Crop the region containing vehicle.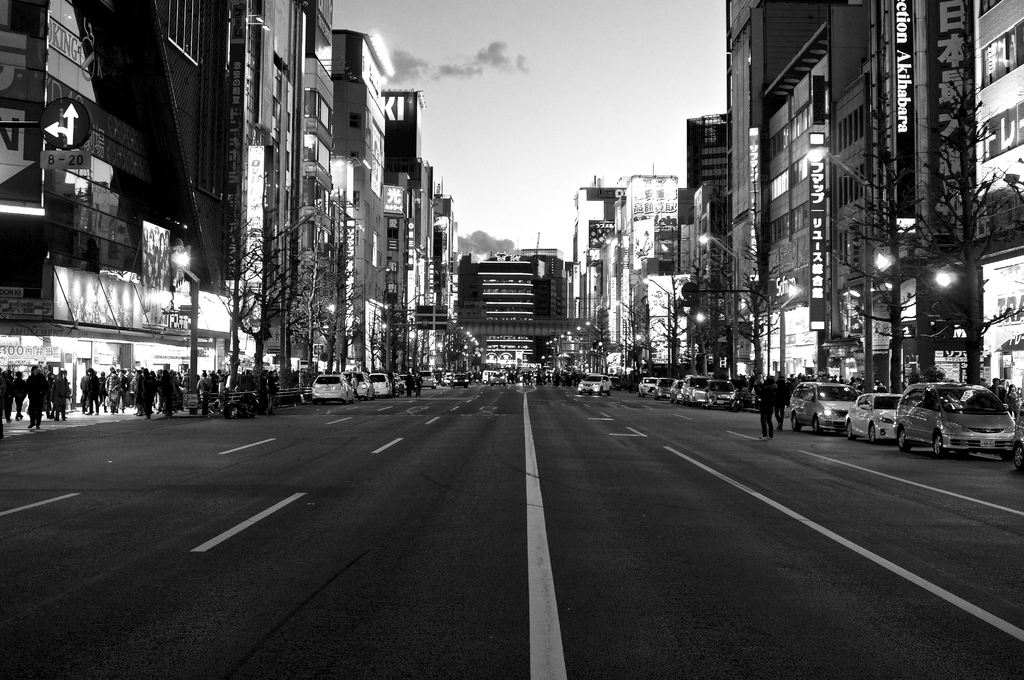
Crop region: (705, 375, 740, 403).
